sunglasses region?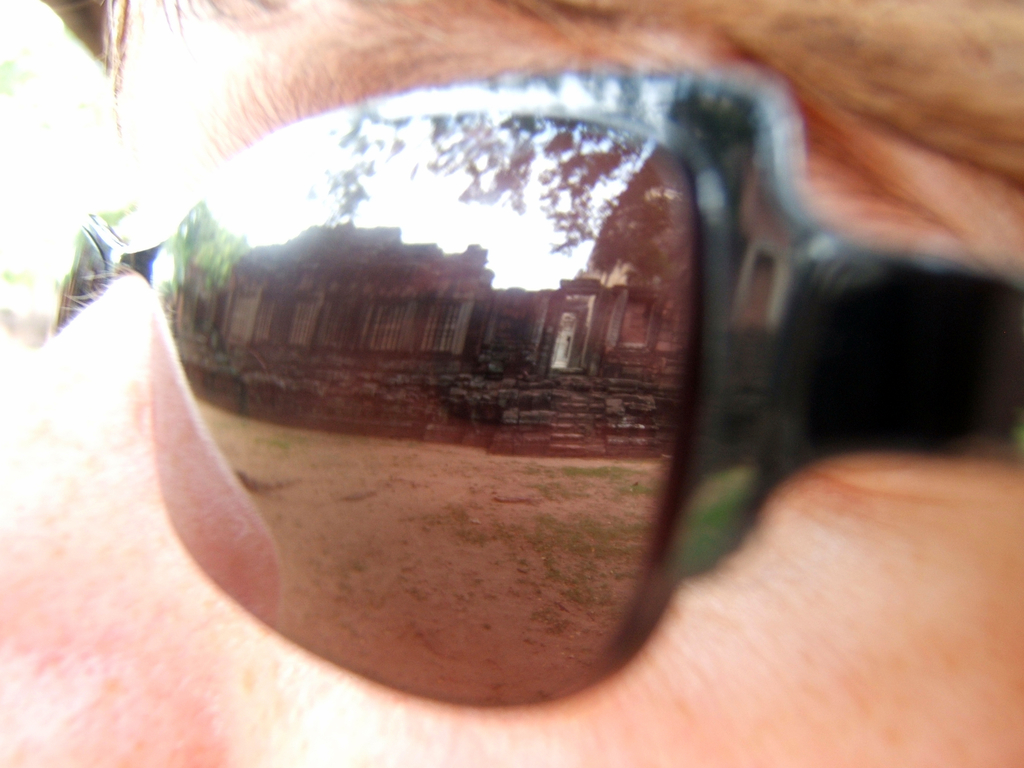
[54,63,1023,710]
